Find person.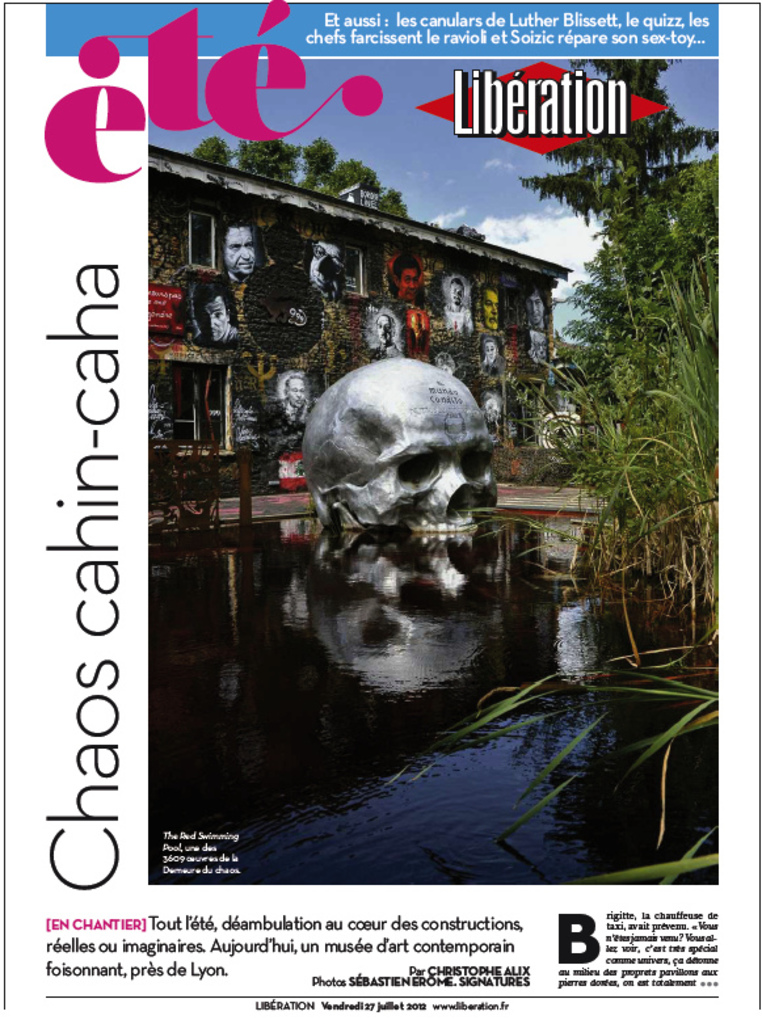
{"x1": 526, "y1": 286, "x2": 543, "y2": 326}.
